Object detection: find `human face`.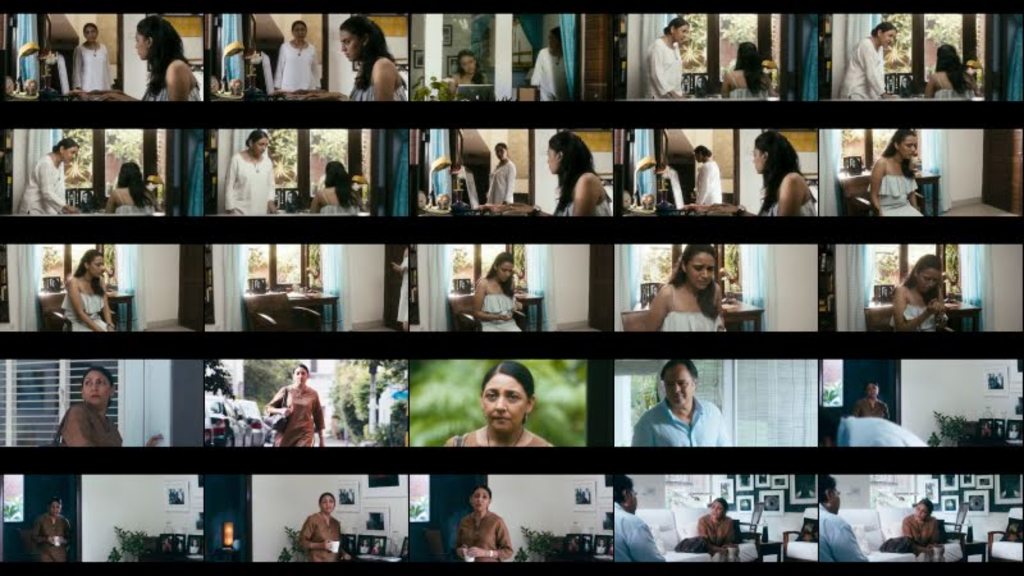
(340, 31, 358, 61).
